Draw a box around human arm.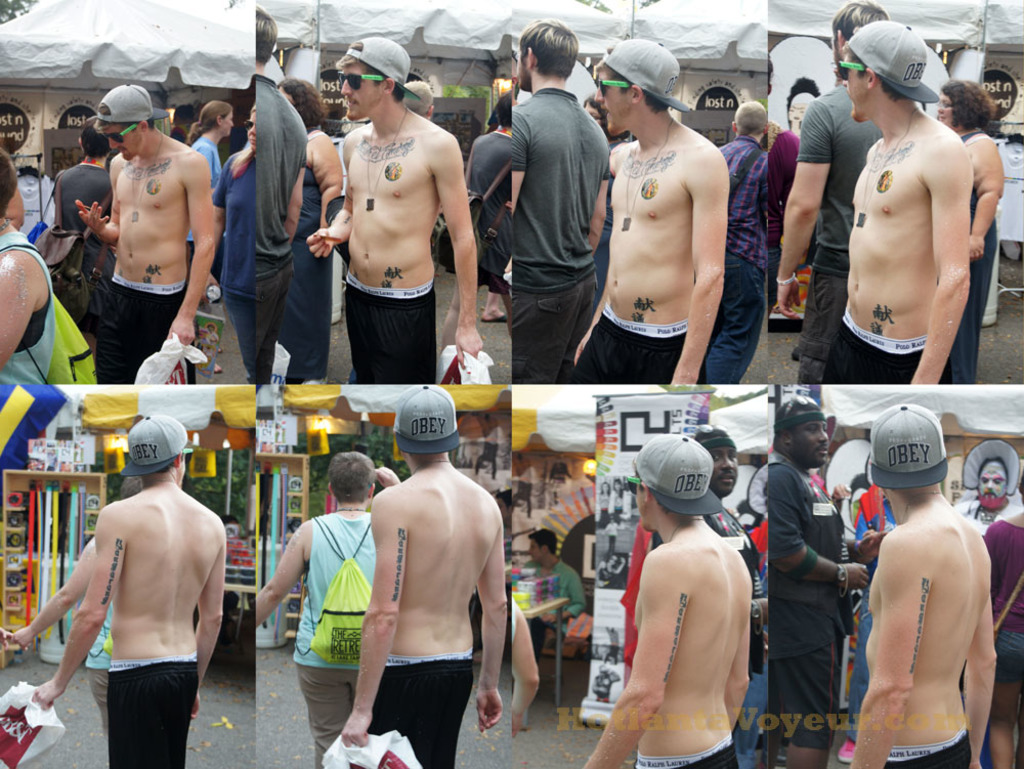
left=980, top=514, right=1008, bottom=585.
